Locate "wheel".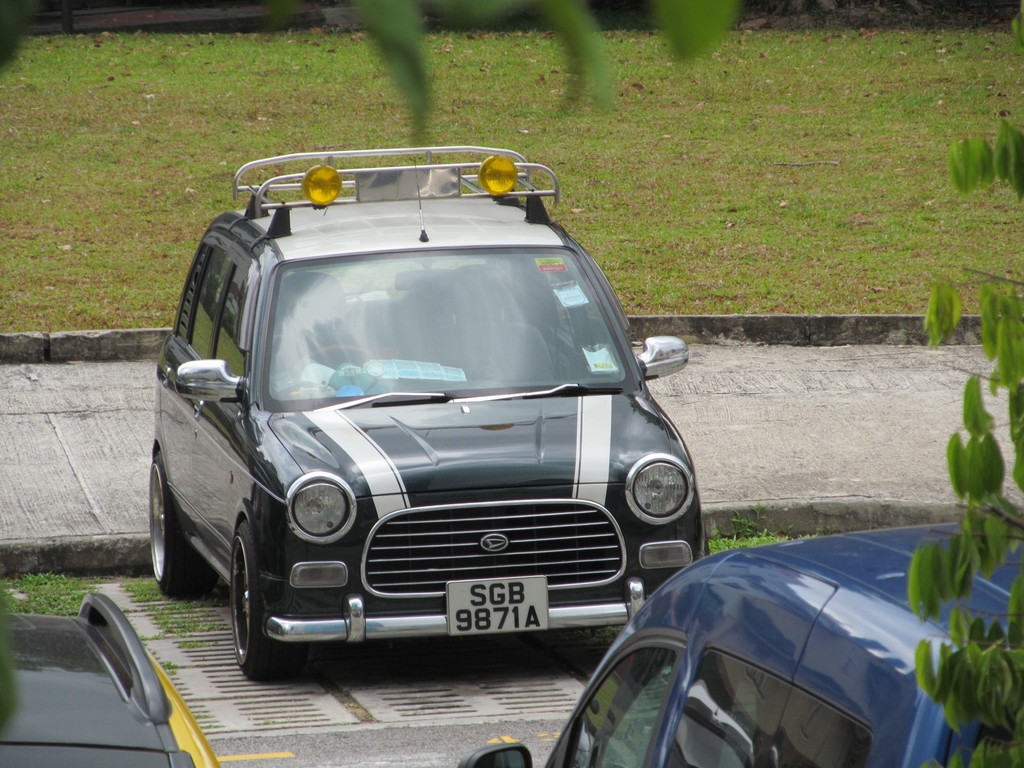
Bounding box: box=[223, 515, 290, 688].
